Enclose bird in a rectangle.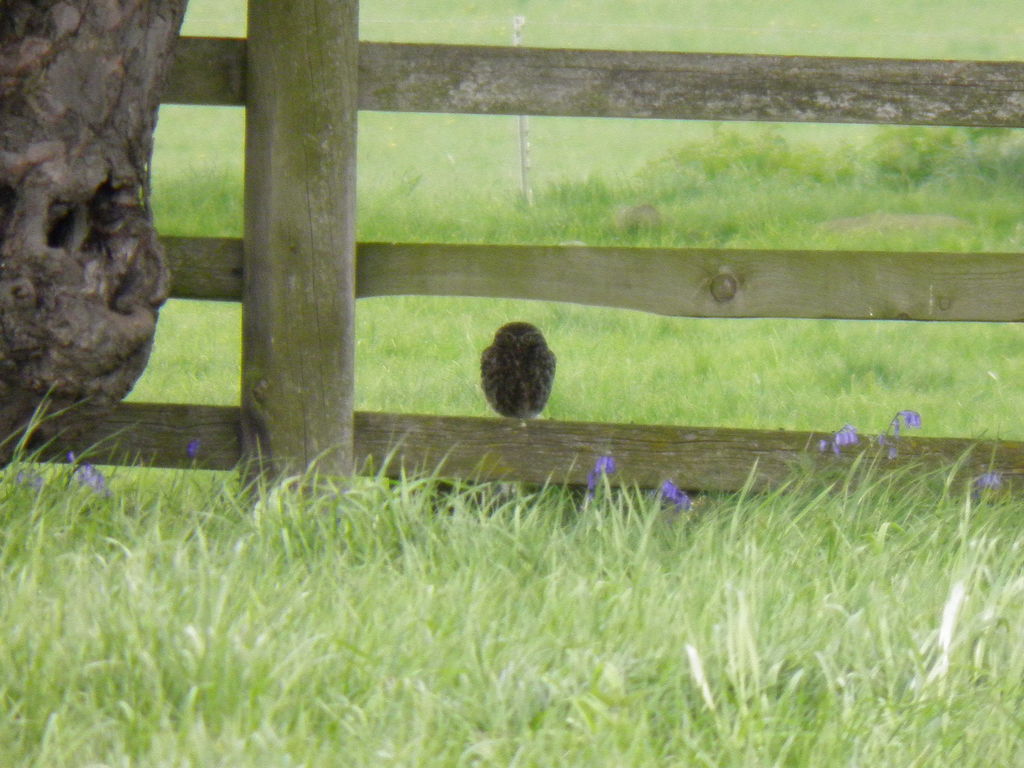
rect(480, 323, 561, 422).
